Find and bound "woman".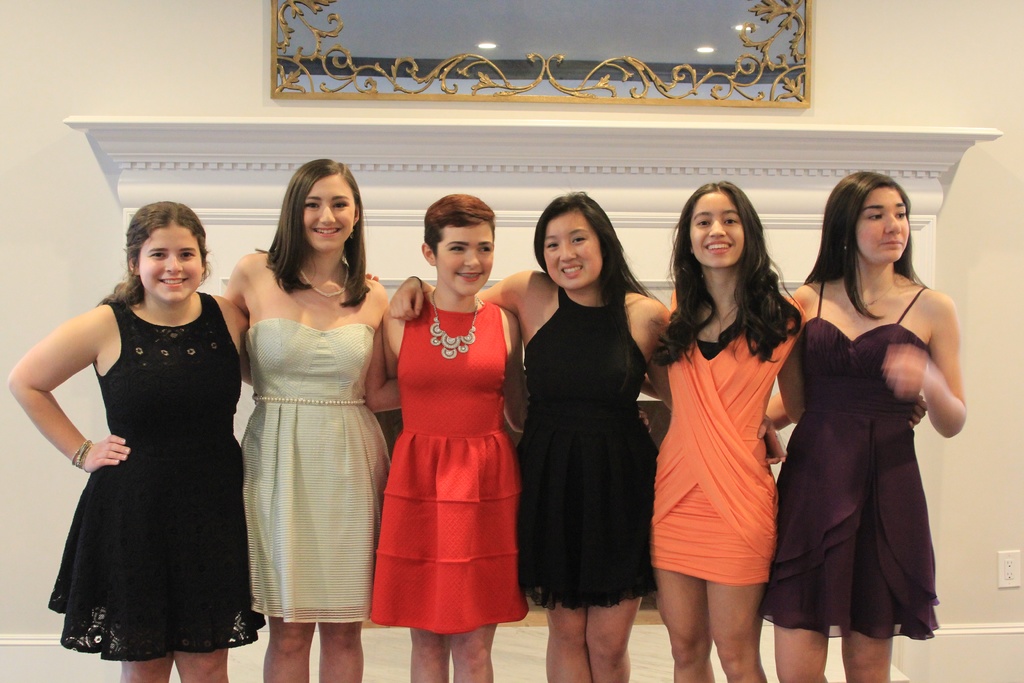
Bound: x1=757, y1=174, x2=971, y2=682.
